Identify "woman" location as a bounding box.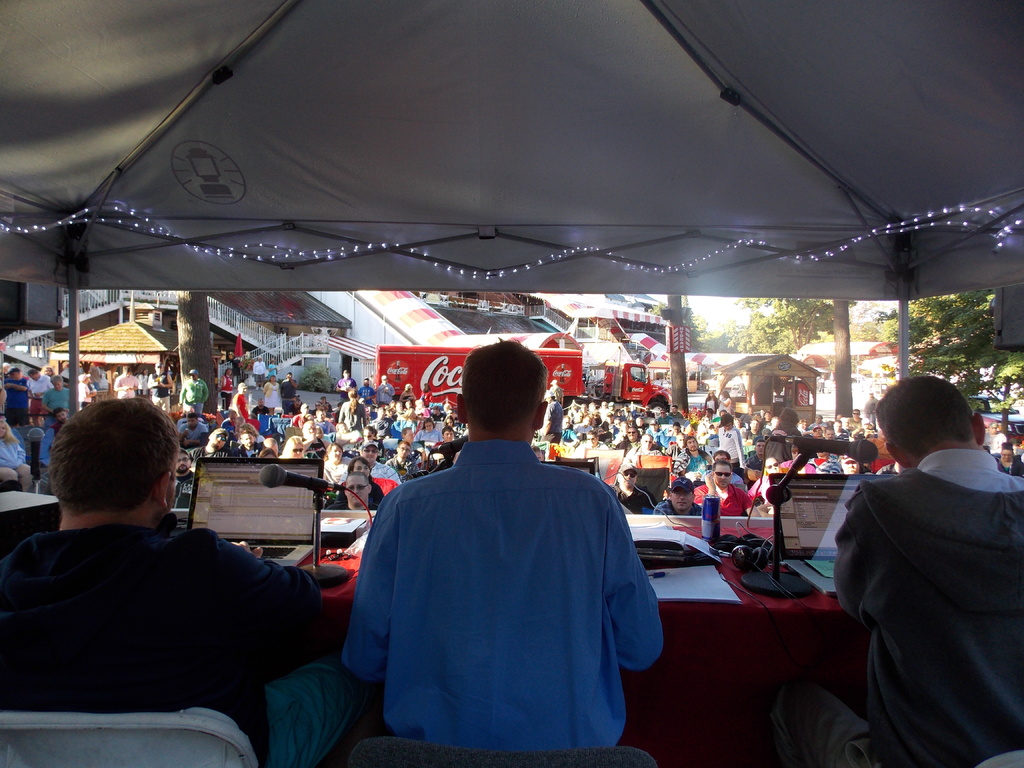
l=778, t=444, r=817, b=476.
